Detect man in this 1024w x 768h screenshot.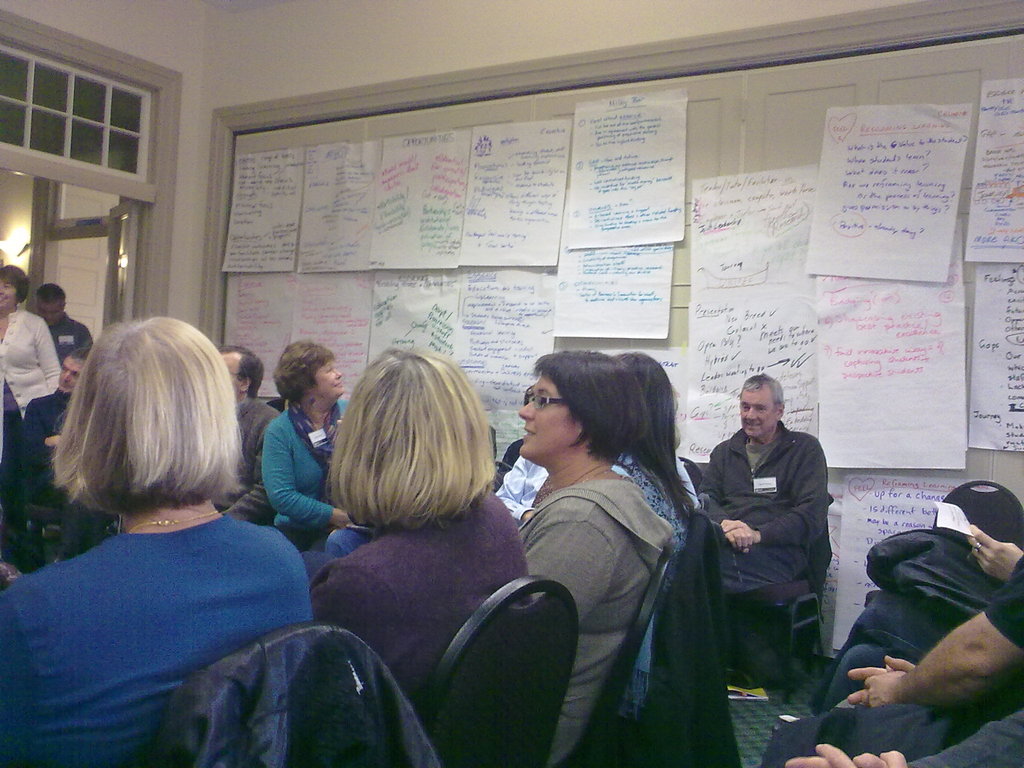
Detection: rect(218, 346, 283, 526).
